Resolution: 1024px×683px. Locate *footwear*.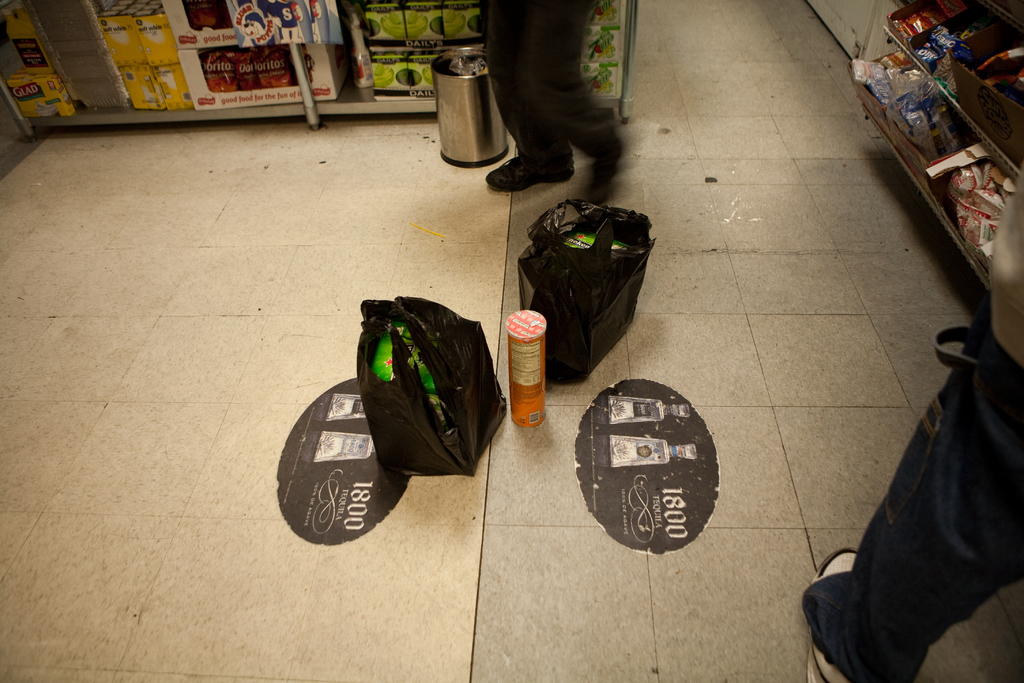
[x1=807, y1=546, x2=862, y2=682].
